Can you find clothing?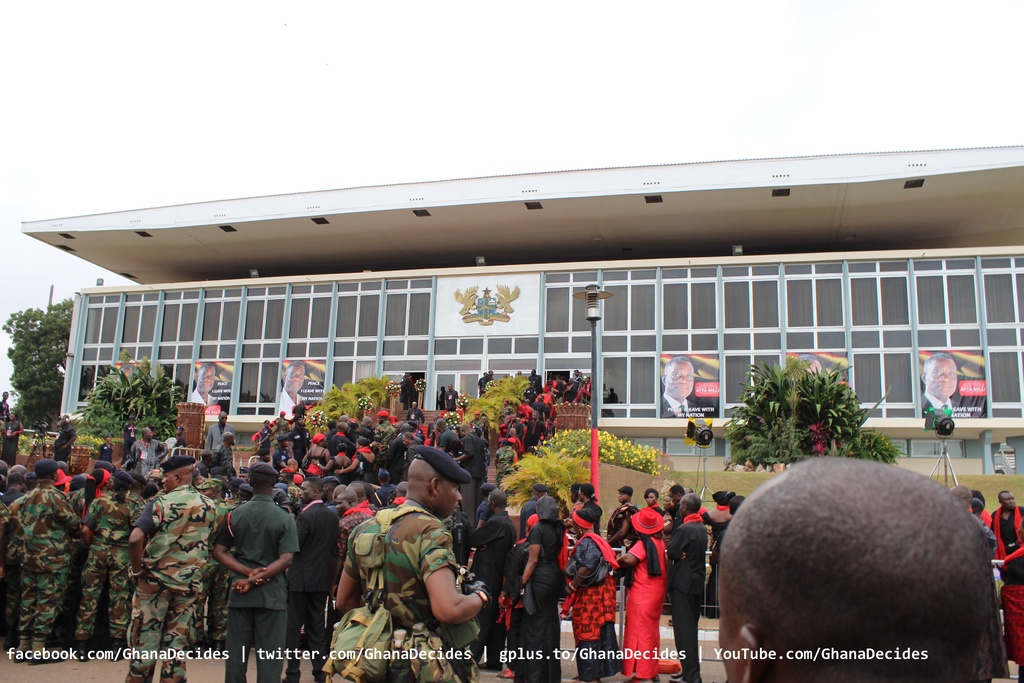
Yes, bounding box: pyautogui.locateOnScreen(172, 436, 189, 457).
